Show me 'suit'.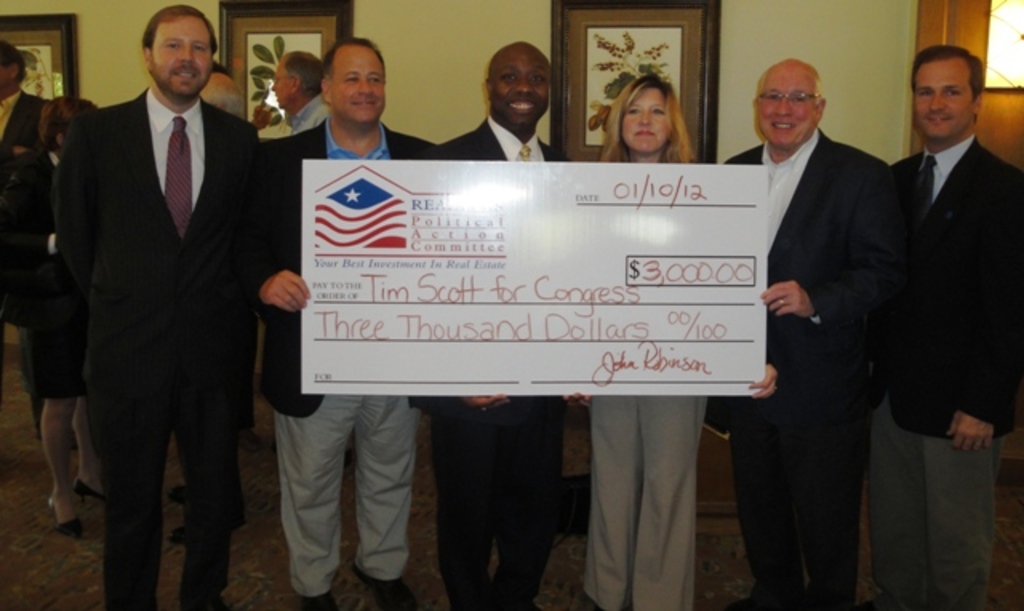
'suit' is here: box(0, 85, 58, 321).
